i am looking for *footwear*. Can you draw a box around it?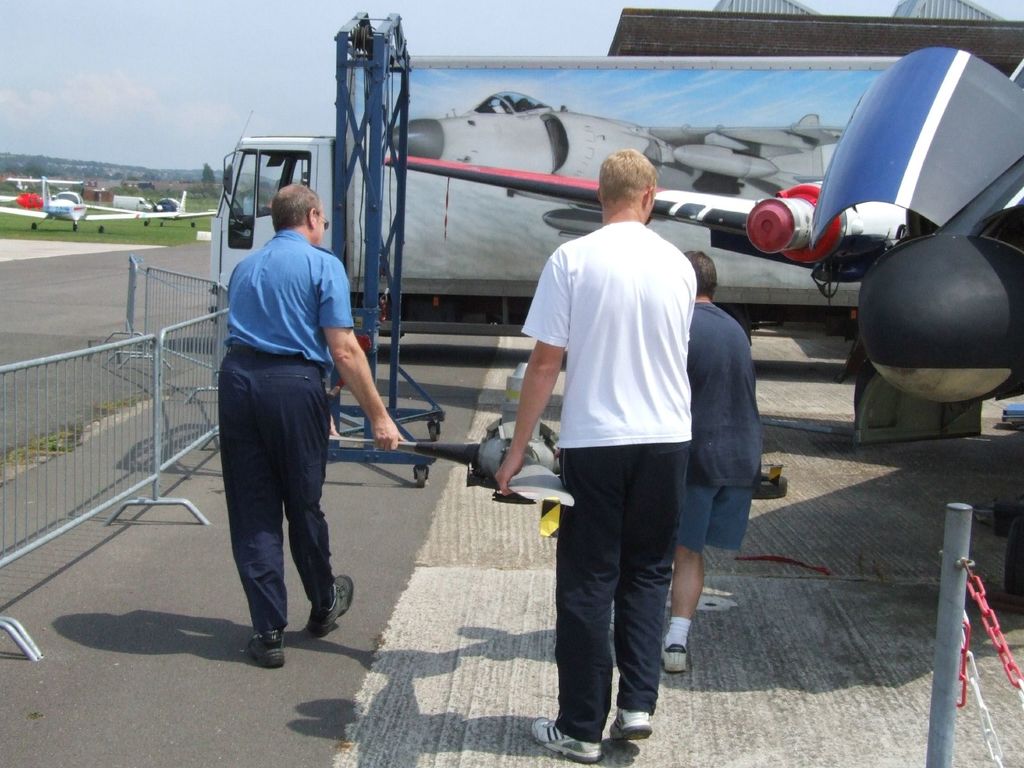
Sure, the bounding box is 529, 721, 602, 765.
